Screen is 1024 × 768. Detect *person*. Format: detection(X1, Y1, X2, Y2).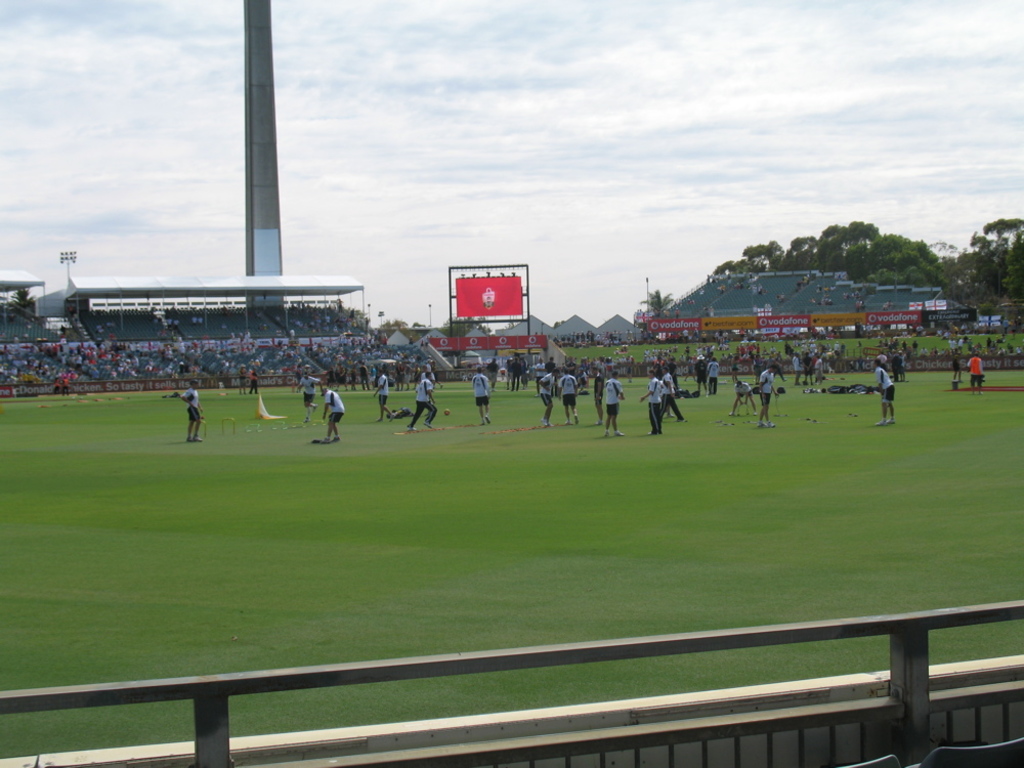
detection(312, 385, 353, 453).
